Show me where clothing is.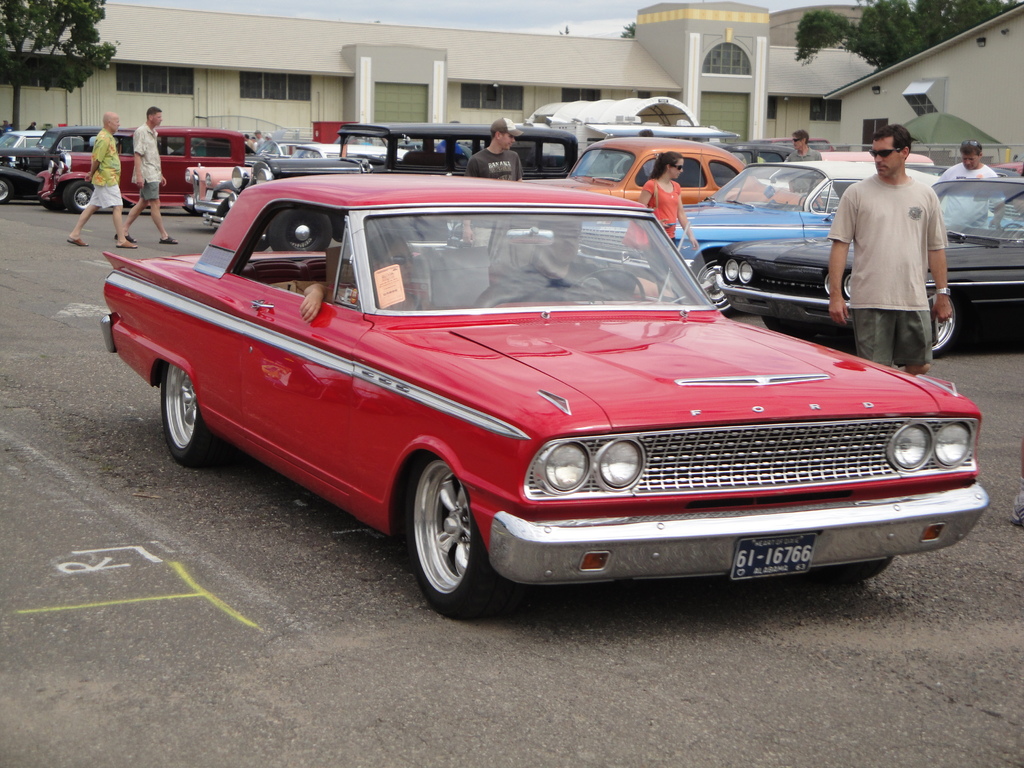
clothing is at locate(640, 172, 687, 257).
